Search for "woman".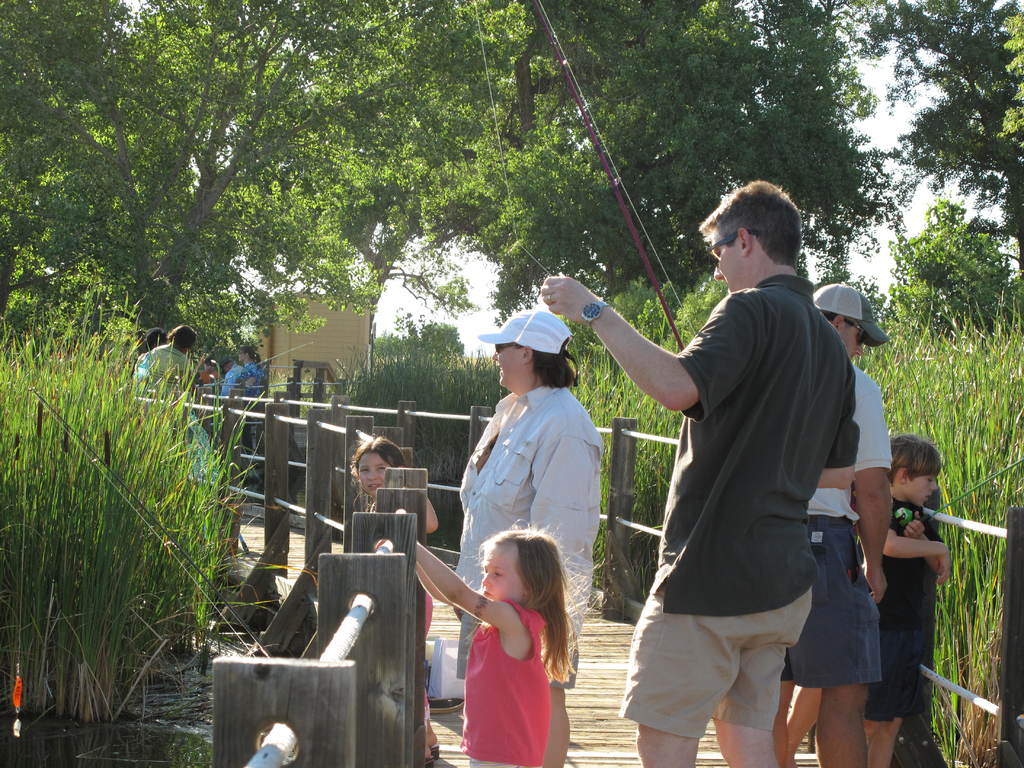
Found at bbox=(449, 307, 609, 767).
